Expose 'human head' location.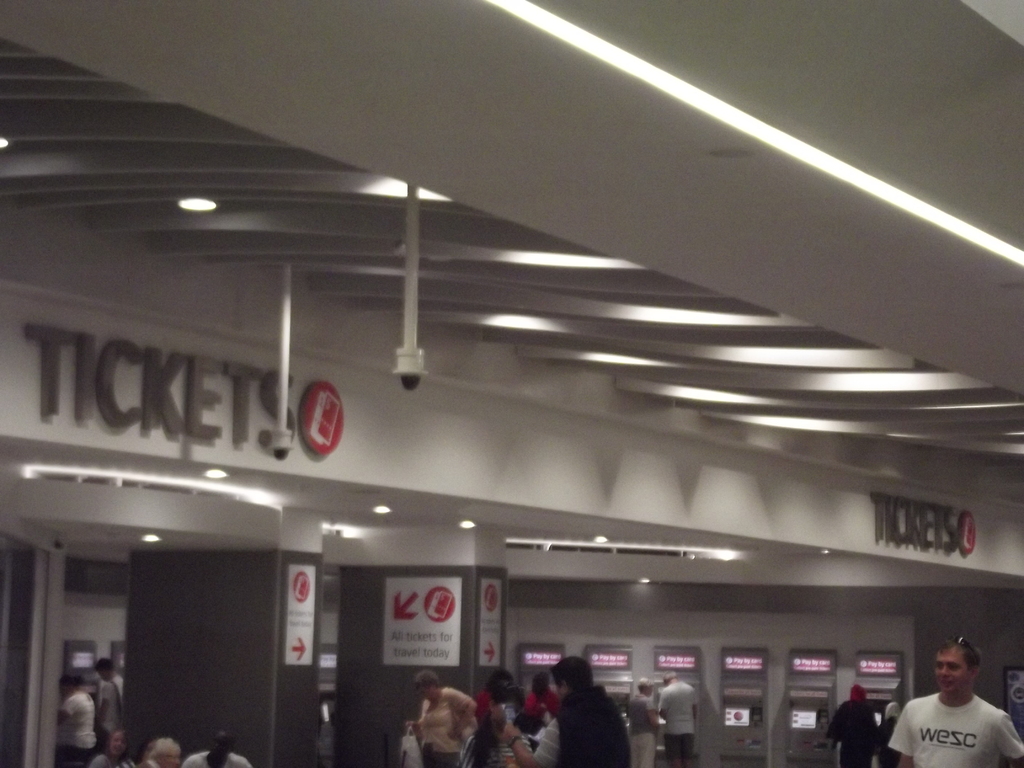
Exposed at (109, 732, 125, 759).
